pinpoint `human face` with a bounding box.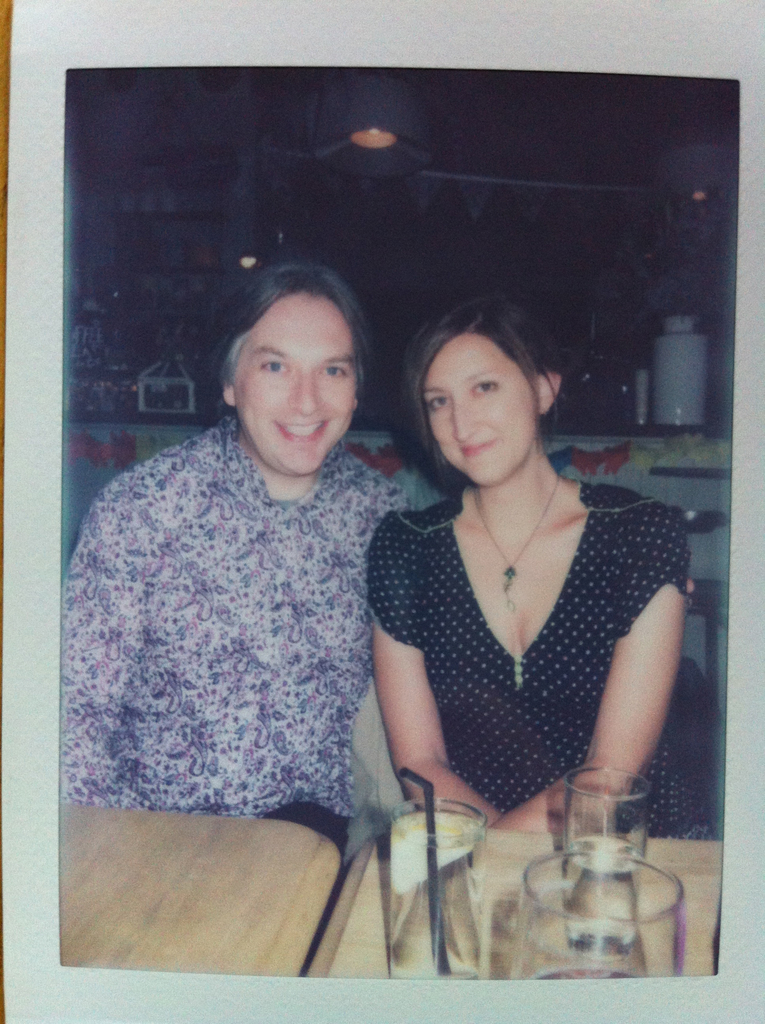
(left=421, top=335, right=534, bottom=490).
